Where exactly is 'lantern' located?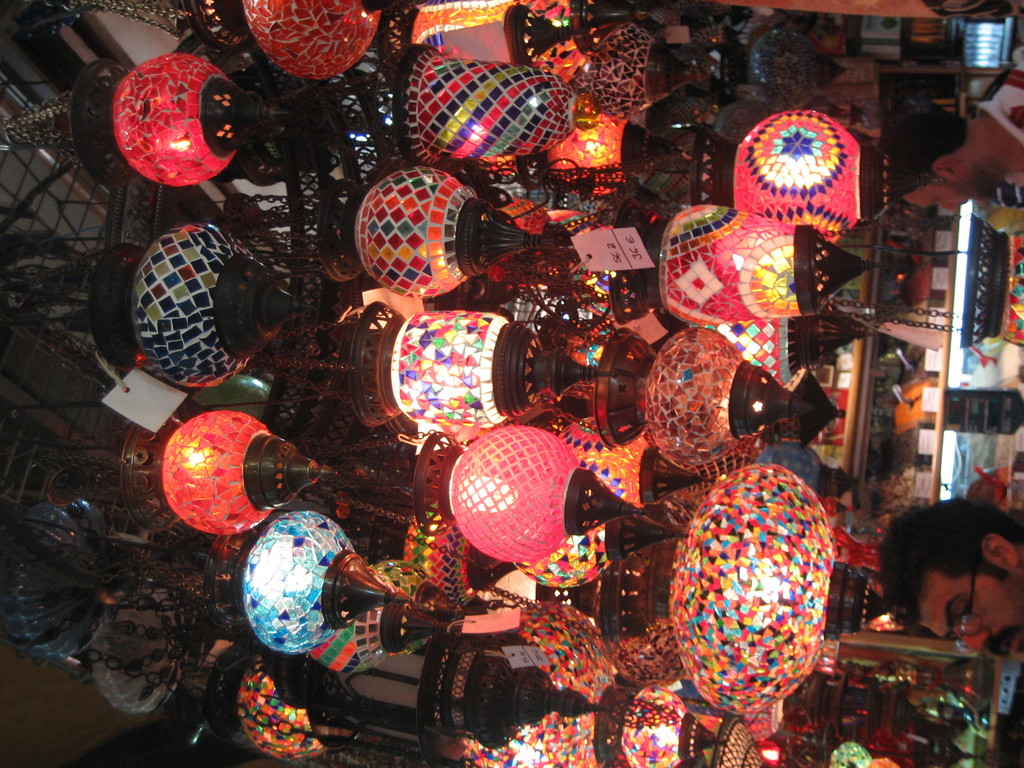
Its bounding box is (661, 461, 846, 723).
